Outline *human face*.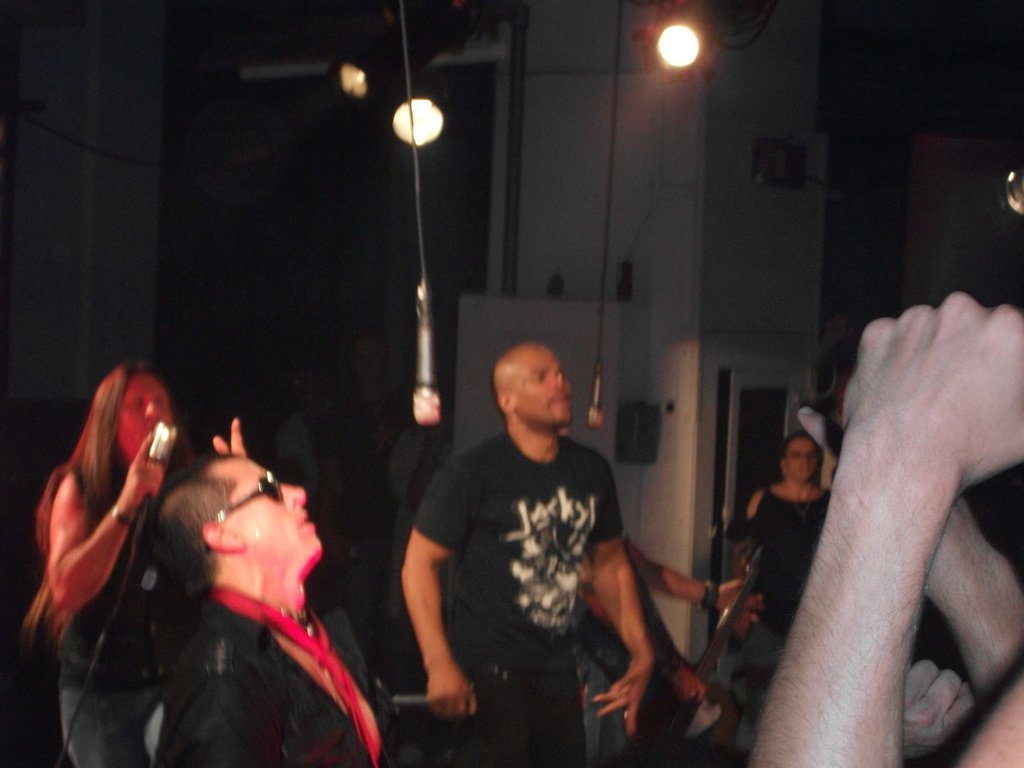
Outline: (left=787, top=437, right=817, bottom=483).
